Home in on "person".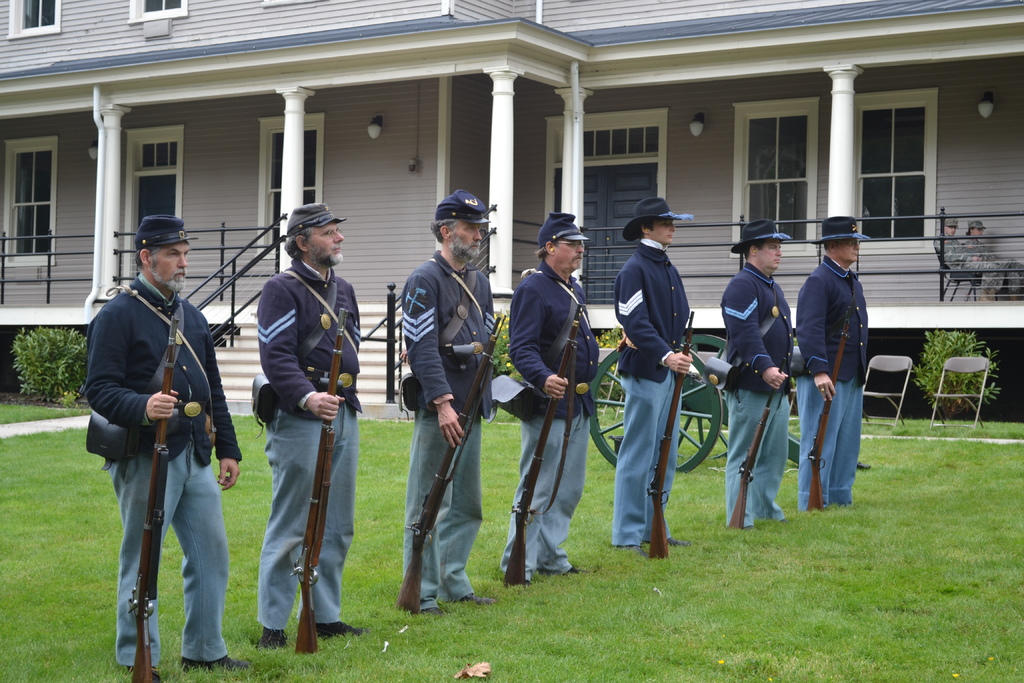
Homed in at pyautogui.locateOnScreen(726, 226, 790, 528).
